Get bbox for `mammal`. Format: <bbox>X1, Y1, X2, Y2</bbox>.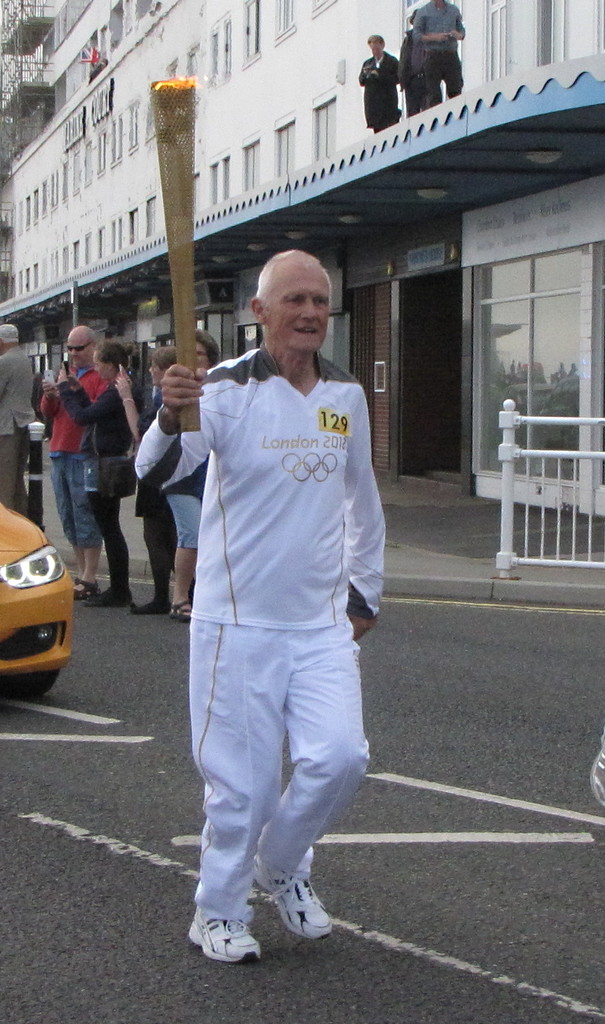
<bbox>160, 212, 404, 938</bbox>.
